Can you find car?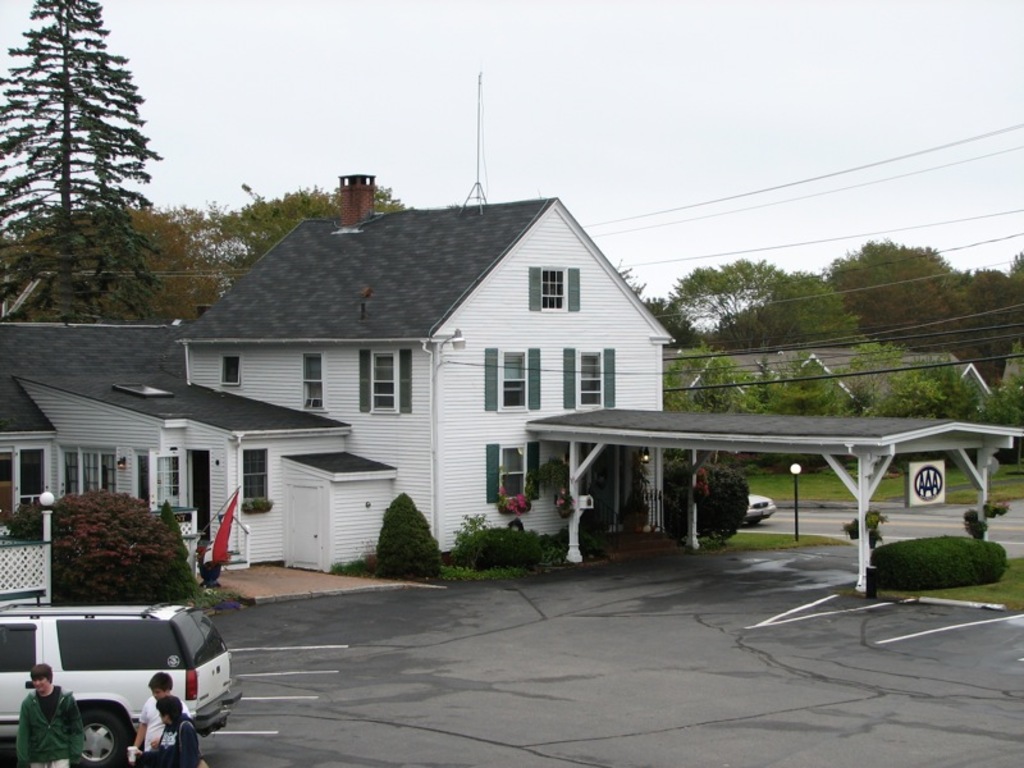
Yes, bounding box: box=[745, 493, 778, 526].
